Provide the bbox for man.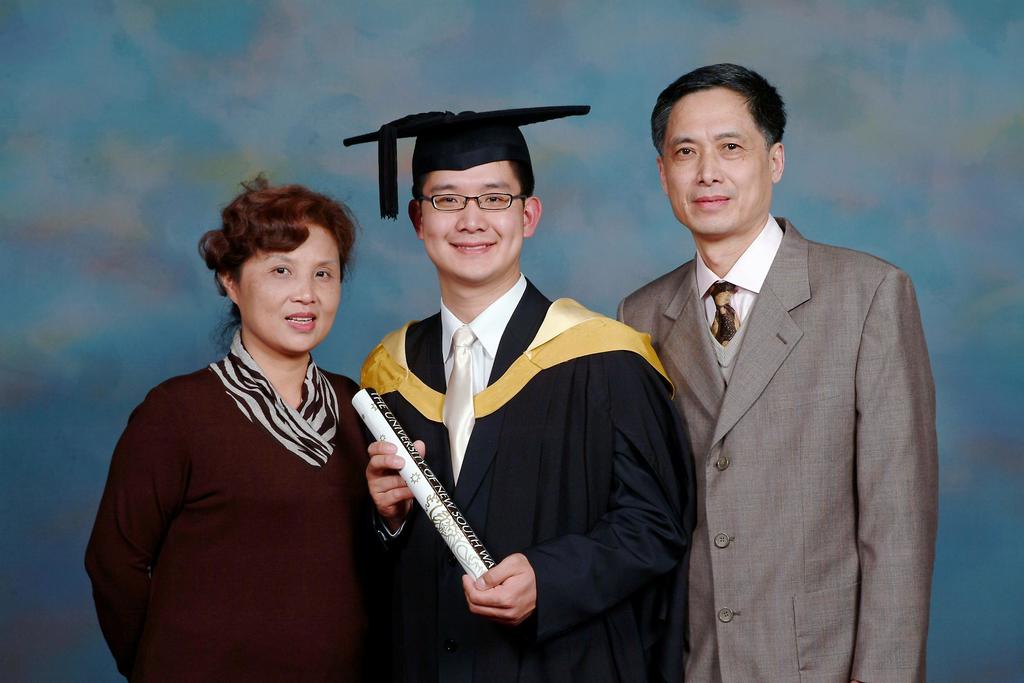
(x1=611, y1=62, x2=931, y2=682).
